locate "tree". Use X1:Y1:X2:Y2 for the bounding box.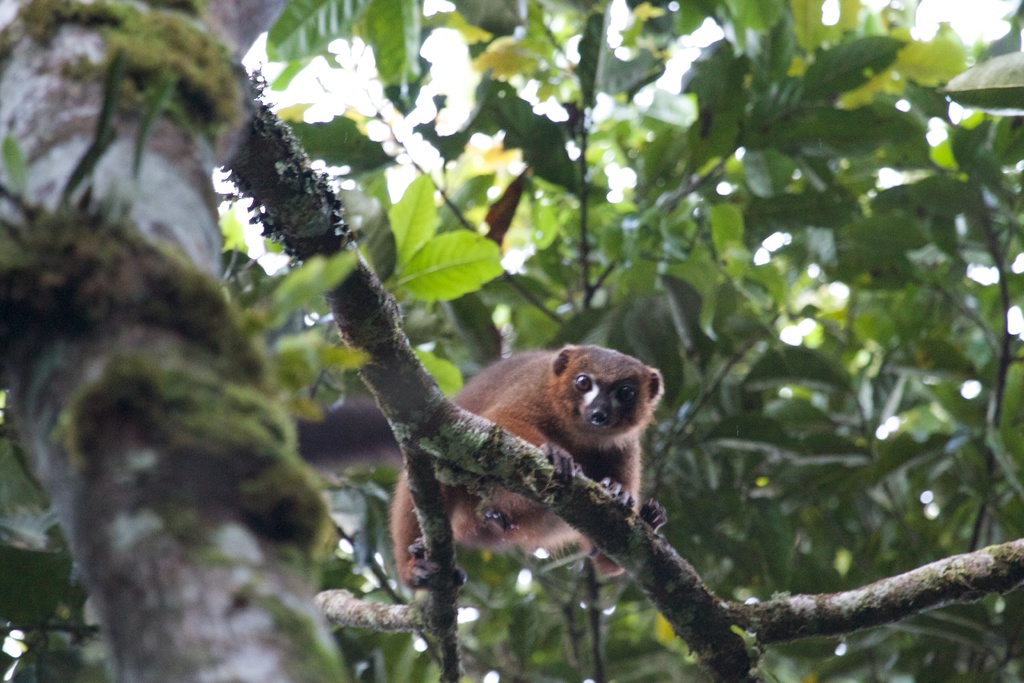
0:47:970:643.
